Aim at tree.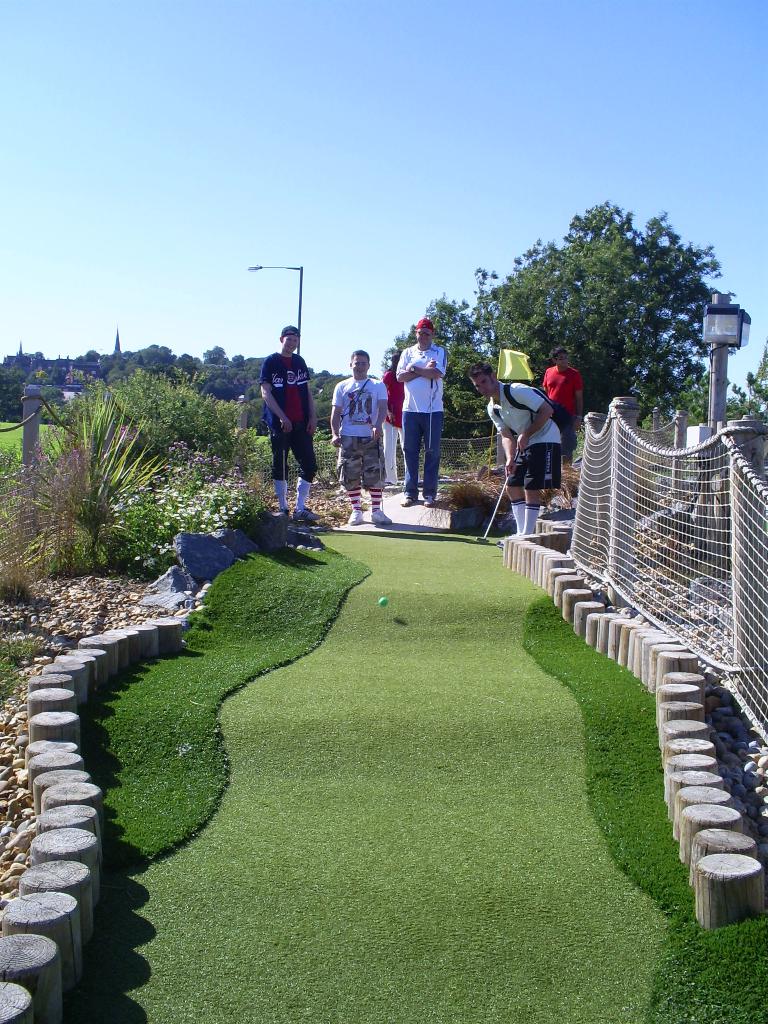
Aimed at <box>479,198,737,392</box>.
